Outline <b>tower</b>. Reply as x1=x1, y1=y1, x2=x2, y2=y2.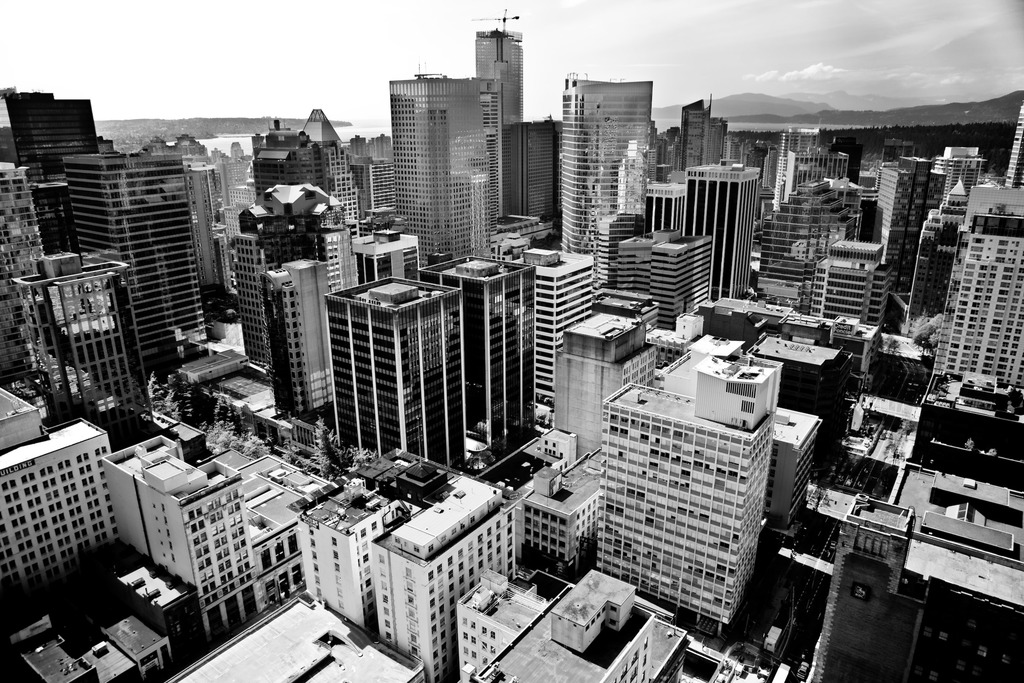
x1=385, y1=71, x2=484, y2=250.
